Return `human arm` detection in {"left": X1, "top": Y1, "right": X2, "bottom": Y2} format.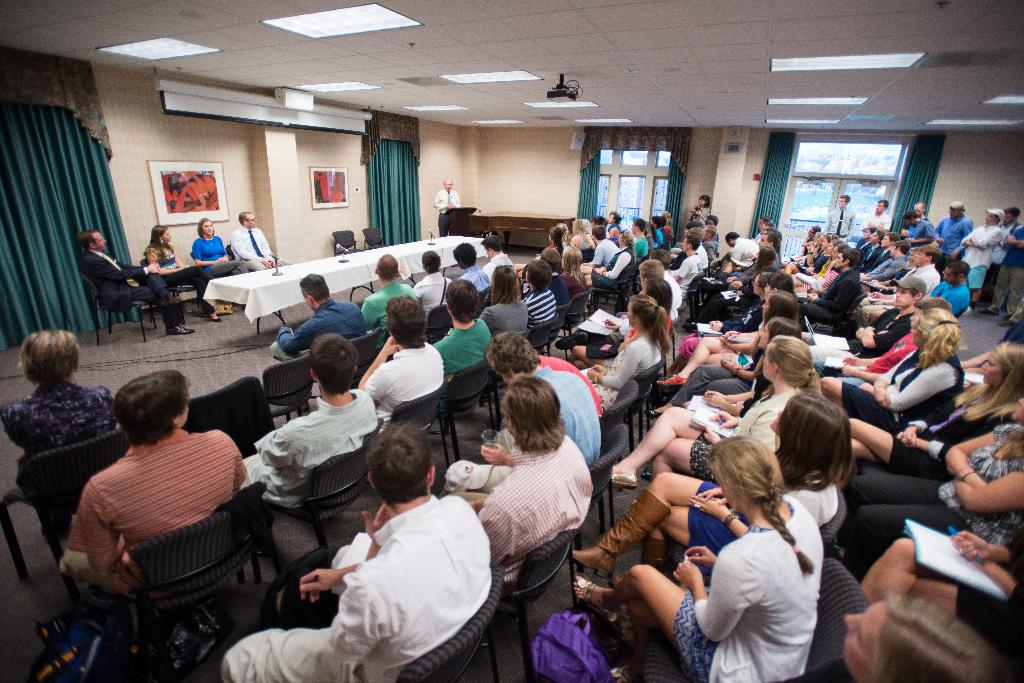
{"left": 326, "top": 505, "right": 397, "bottom": 661}.
